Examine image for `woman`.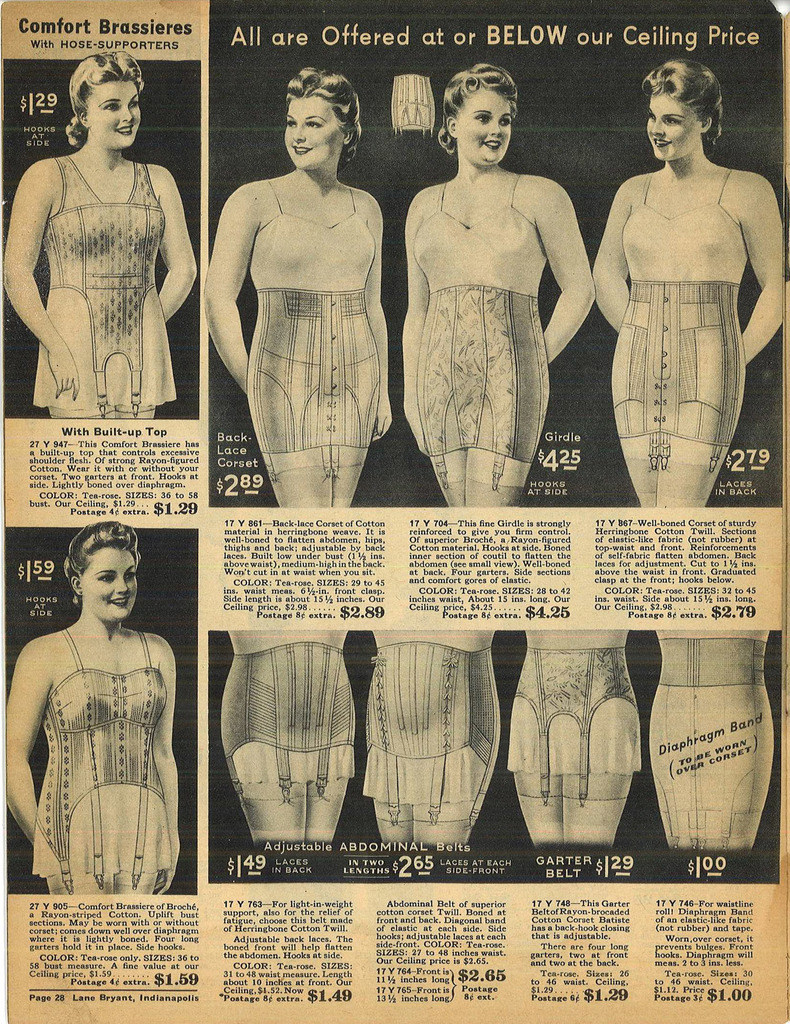
Examination result: rect(364, 625, 501, 844).
